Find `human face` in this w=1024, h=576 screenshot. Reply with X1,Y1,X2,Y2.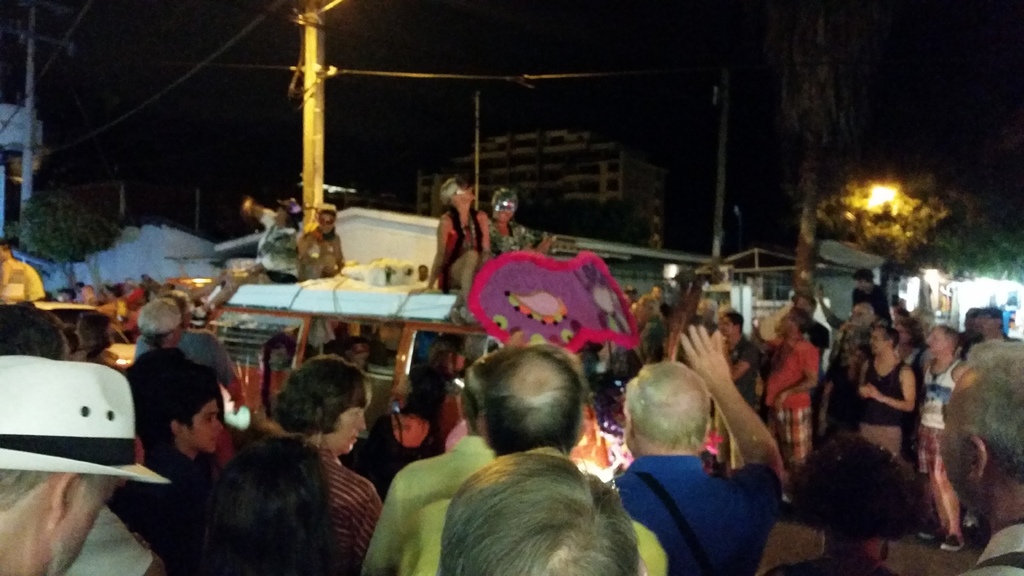
317,210,333,236.
